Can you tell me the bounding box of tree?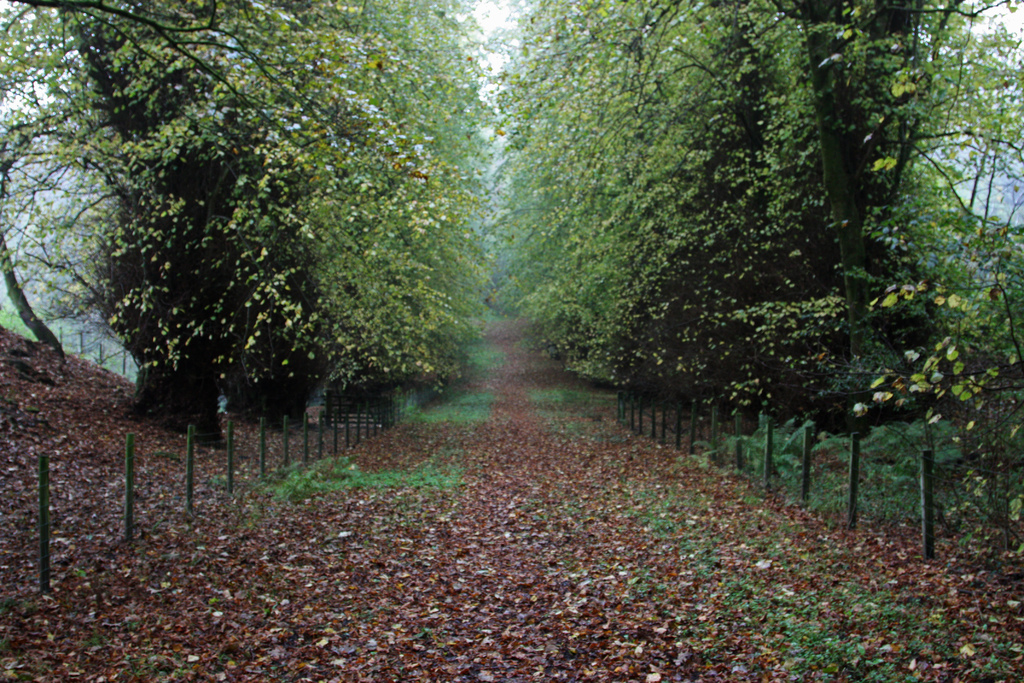
497, 0, 1023, 438.
